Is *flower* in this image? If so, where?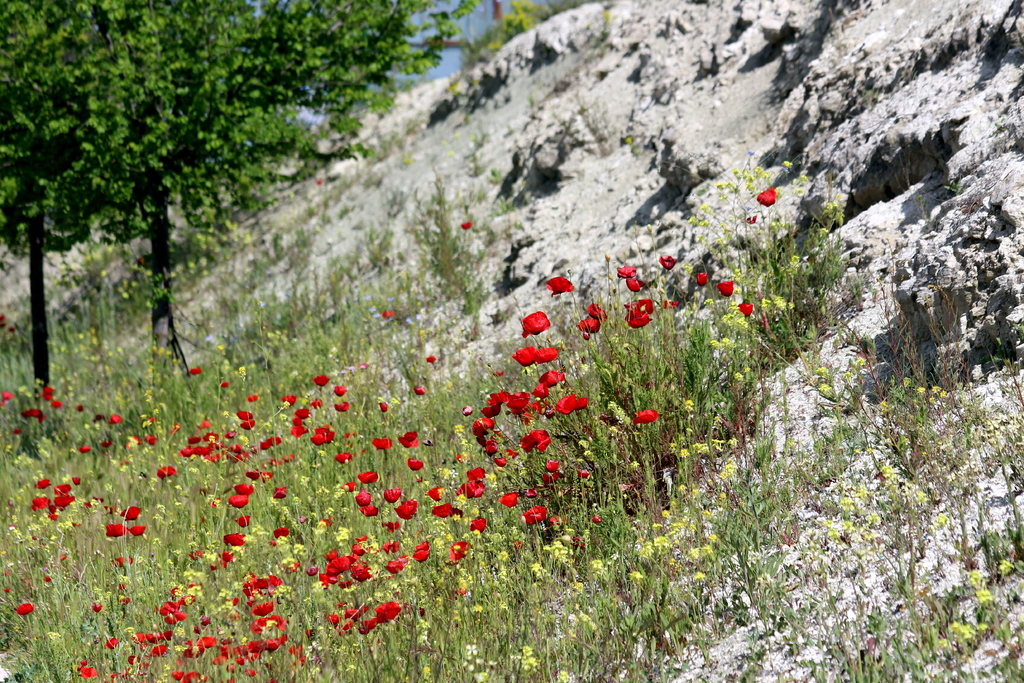
Yes, at x1=499 y1=492 x2=519 y2=506.
